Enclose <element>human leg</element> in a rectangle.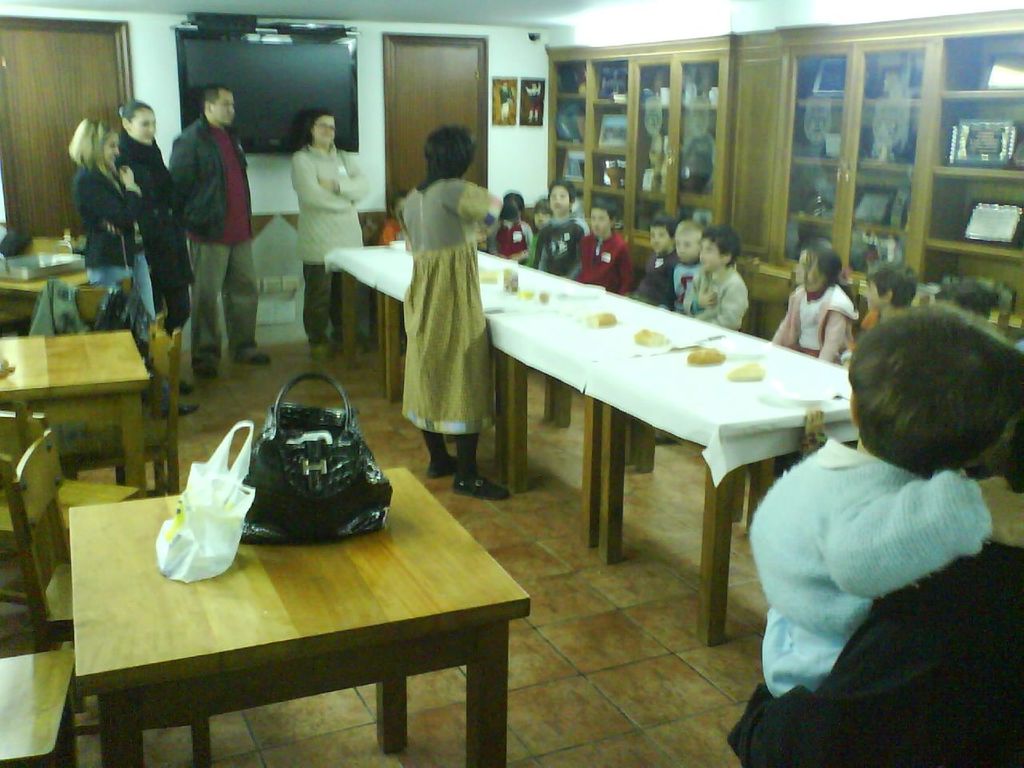
bbox=[297, 220, 330, 350].
